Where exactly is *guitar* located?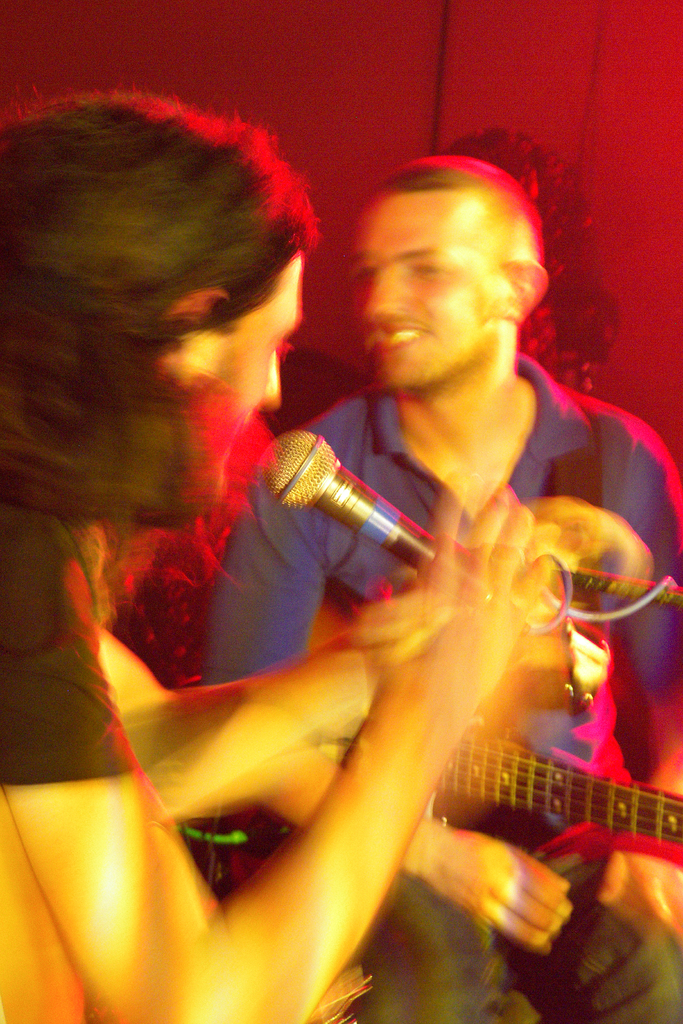
Its bounding box is [425, 710, 682, 849].
